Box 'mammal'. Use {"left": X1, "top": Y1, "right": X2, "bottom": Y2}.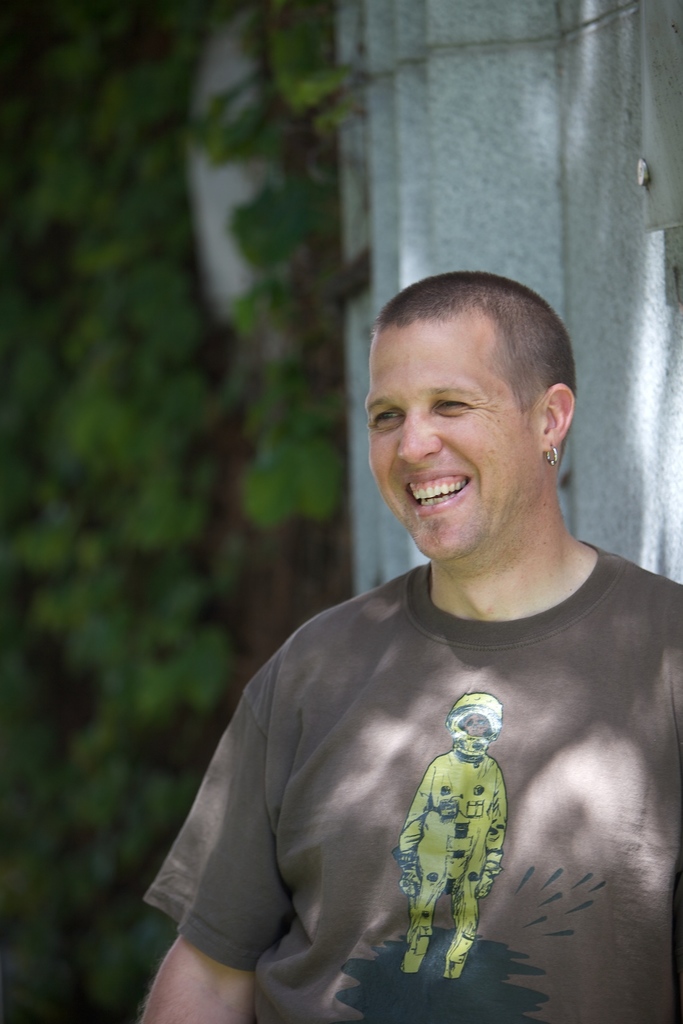
{"left": 395, "top": 685, "right": 506, "bottom": 981}.
